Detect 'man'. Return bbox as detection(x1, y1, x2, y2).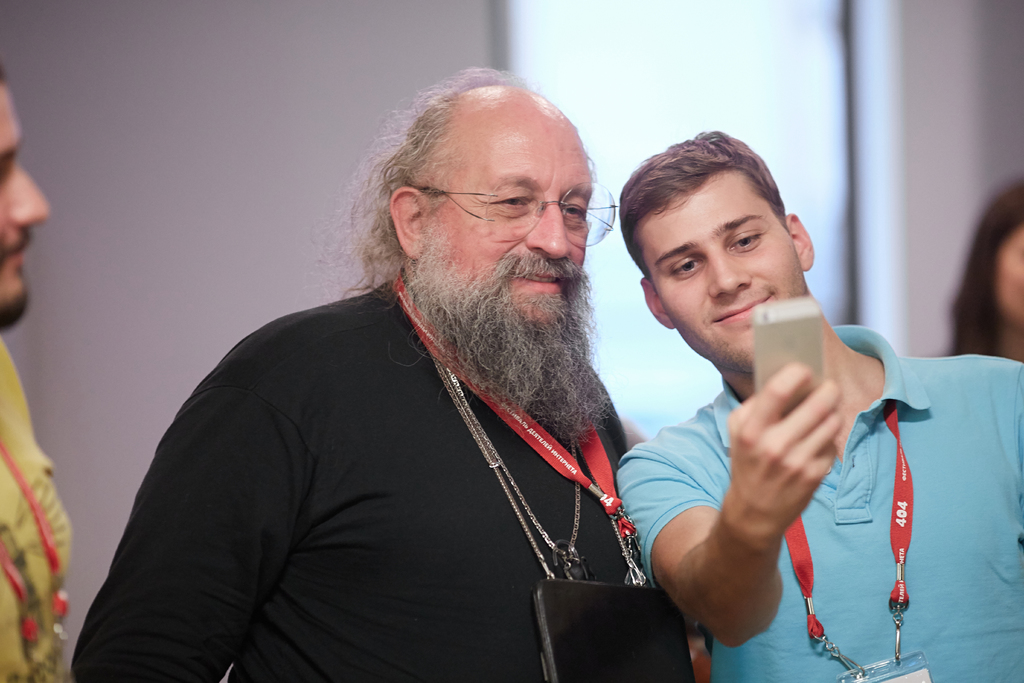
detection(72, 64, 645, 682).
